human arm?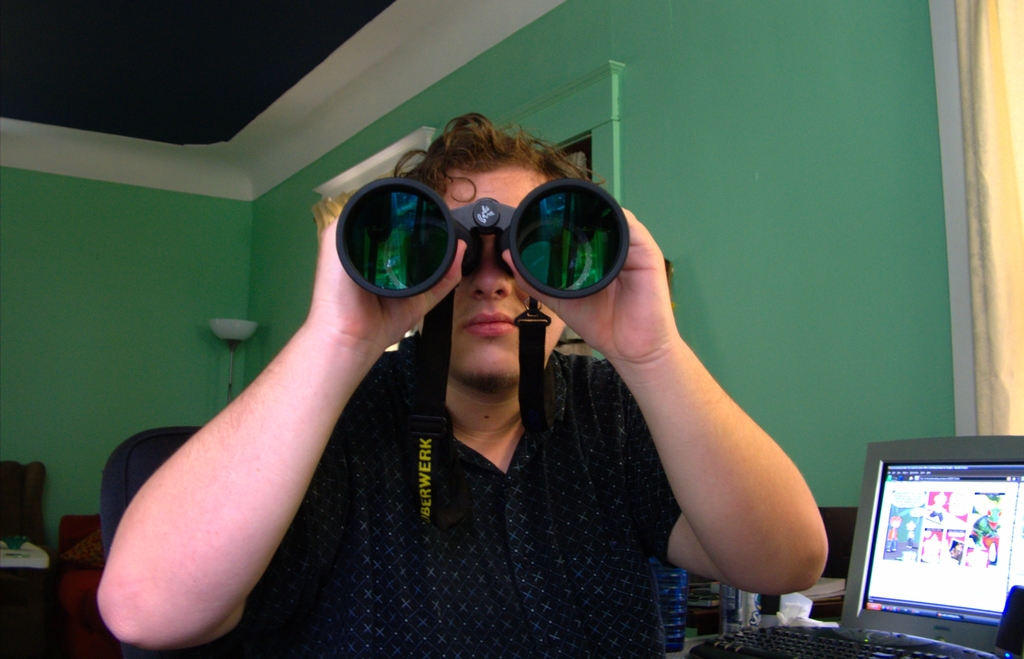
rect(501, 202, 836, 601)
